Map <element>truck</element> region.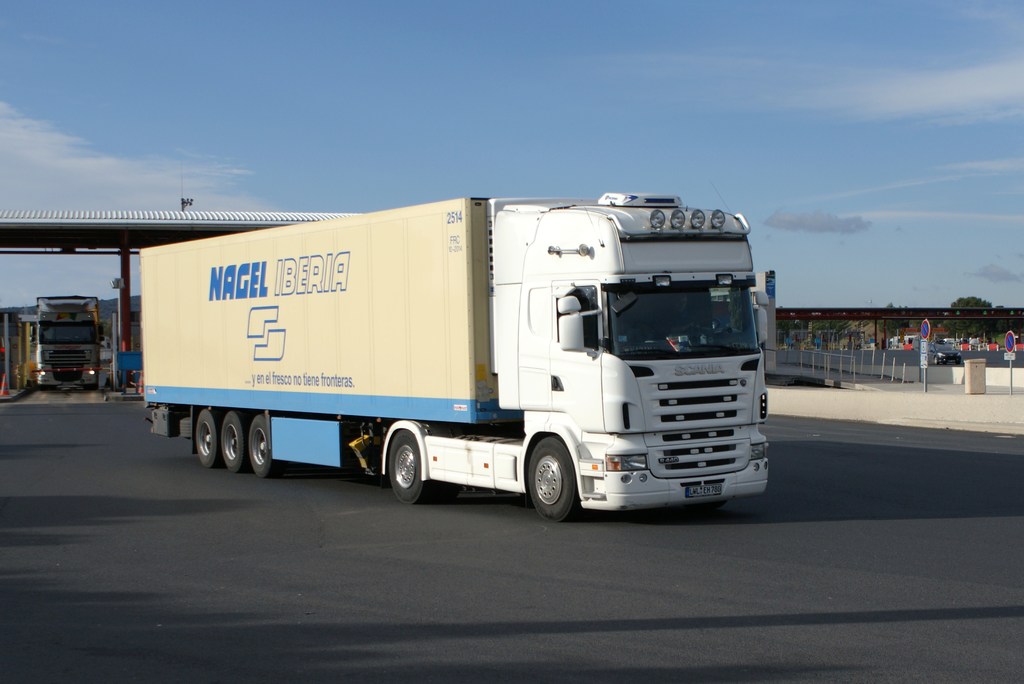
Mapped to locate(138, 195, 770, 522).
